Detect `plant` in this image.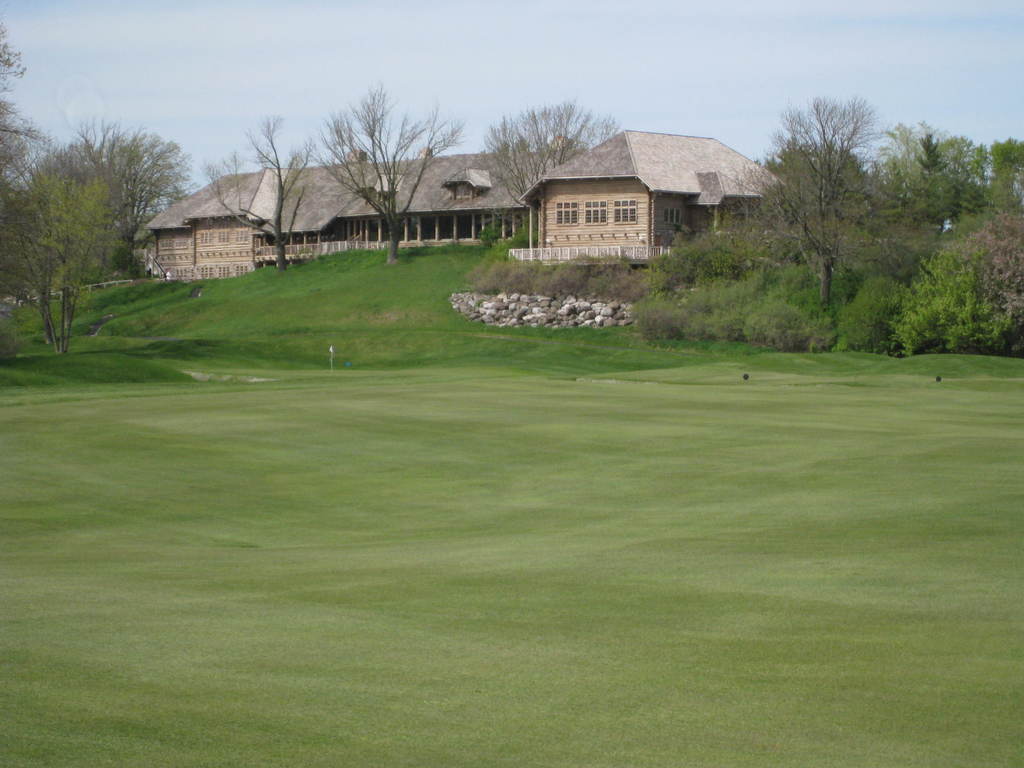
Detection: select_region(474, 219, 498, 247).
